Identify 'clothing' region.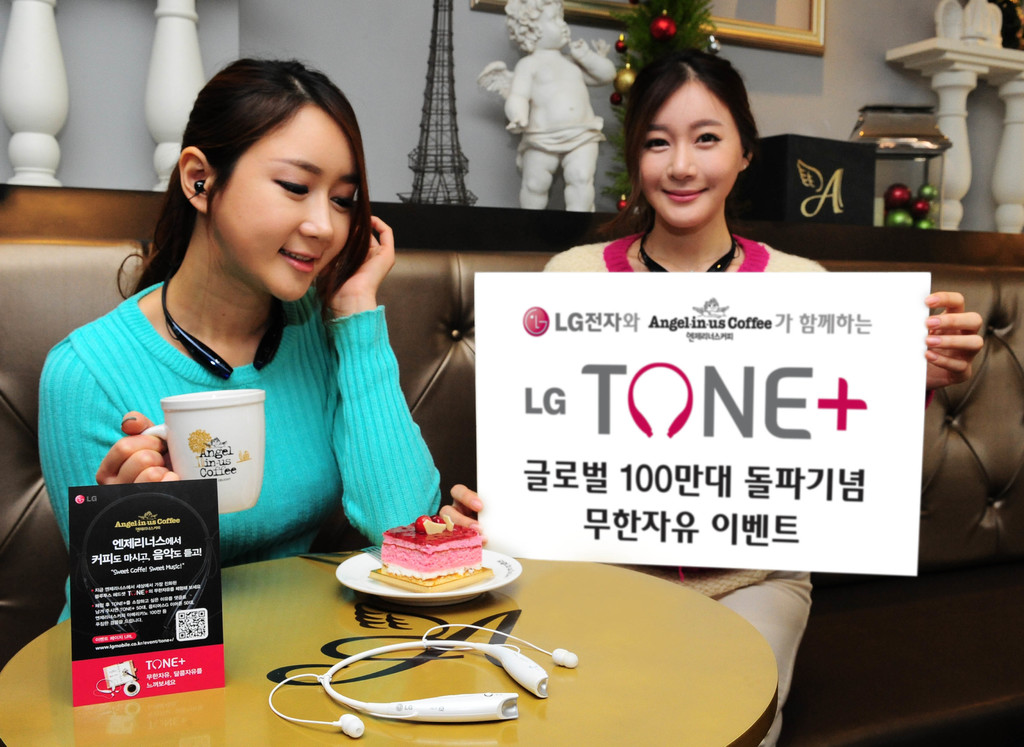
Region: <box>54,217,442,587</box>.
